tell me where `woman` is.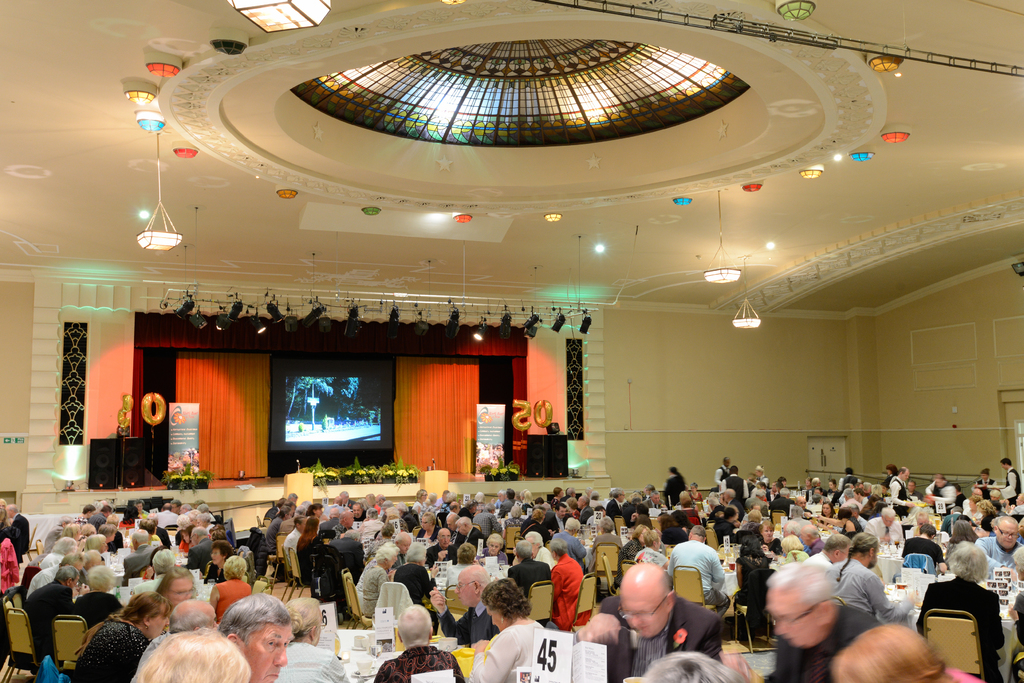
`woman` is at 415/507/440/541.
